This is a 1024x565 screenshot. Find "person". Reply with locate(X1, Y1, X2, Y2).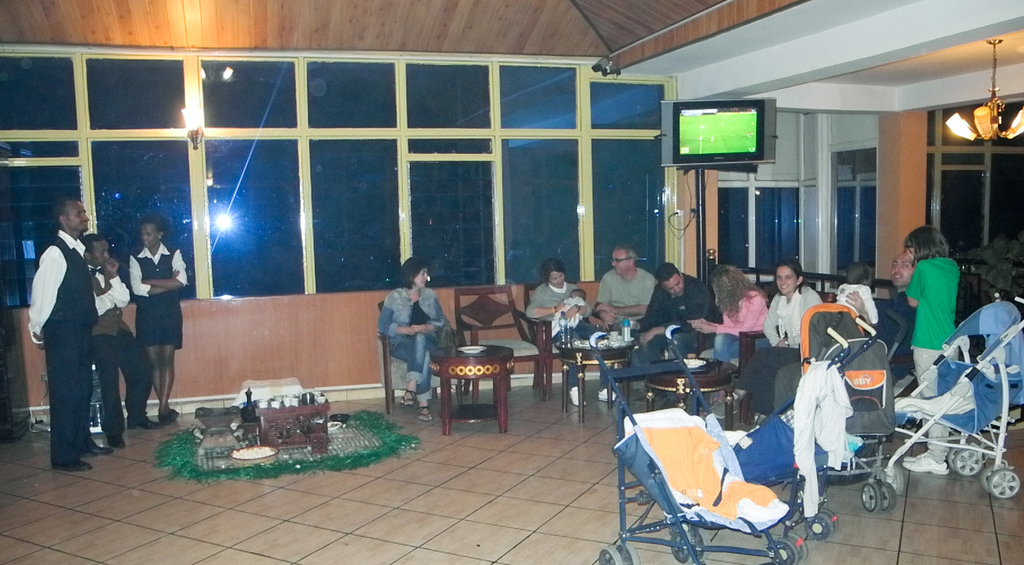
locate(84, 234, 159, 445).
